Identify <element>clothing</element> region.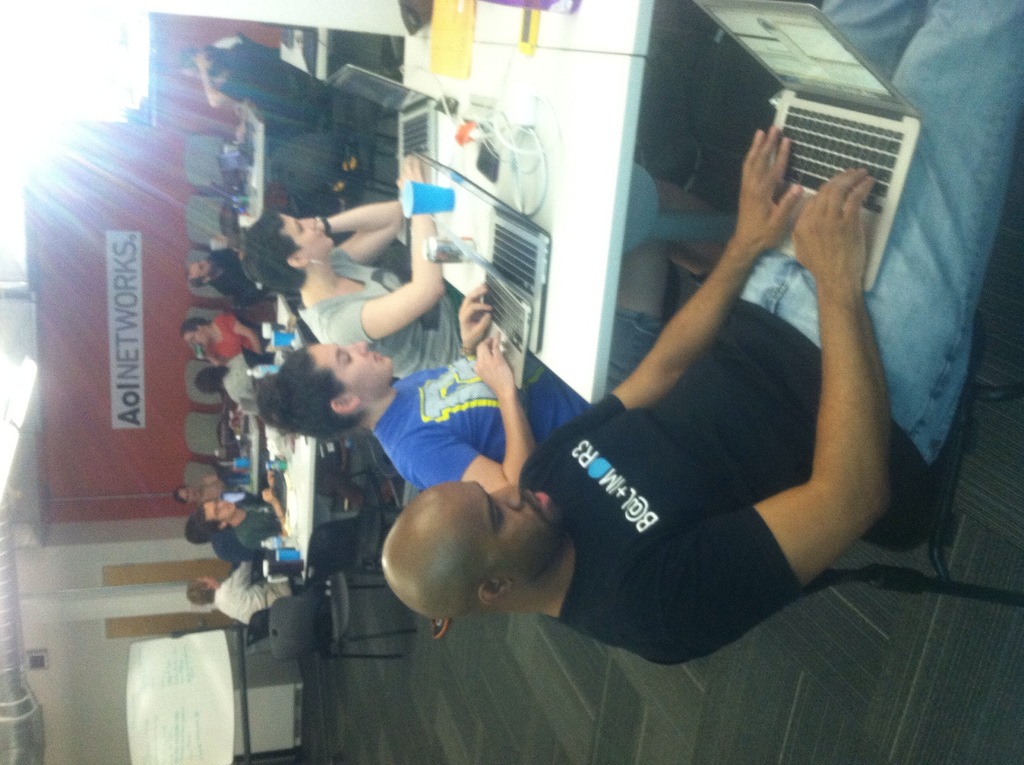
Region: <bbox>209, 245, 269, 302</bbox>.
